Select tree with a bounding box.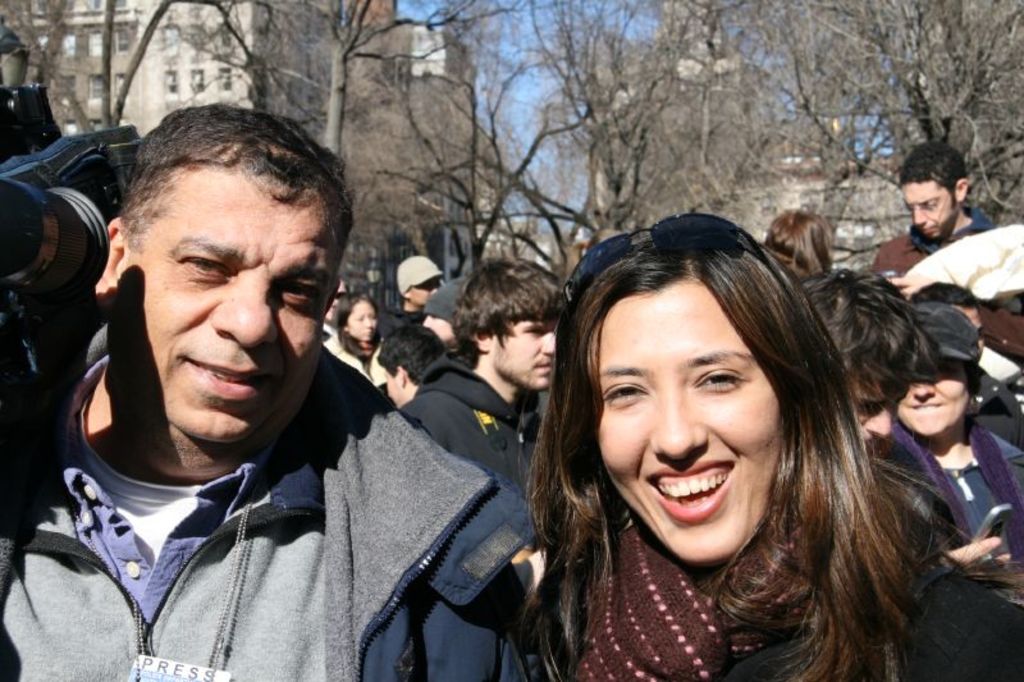
box(872, 31, 1009, 200).
